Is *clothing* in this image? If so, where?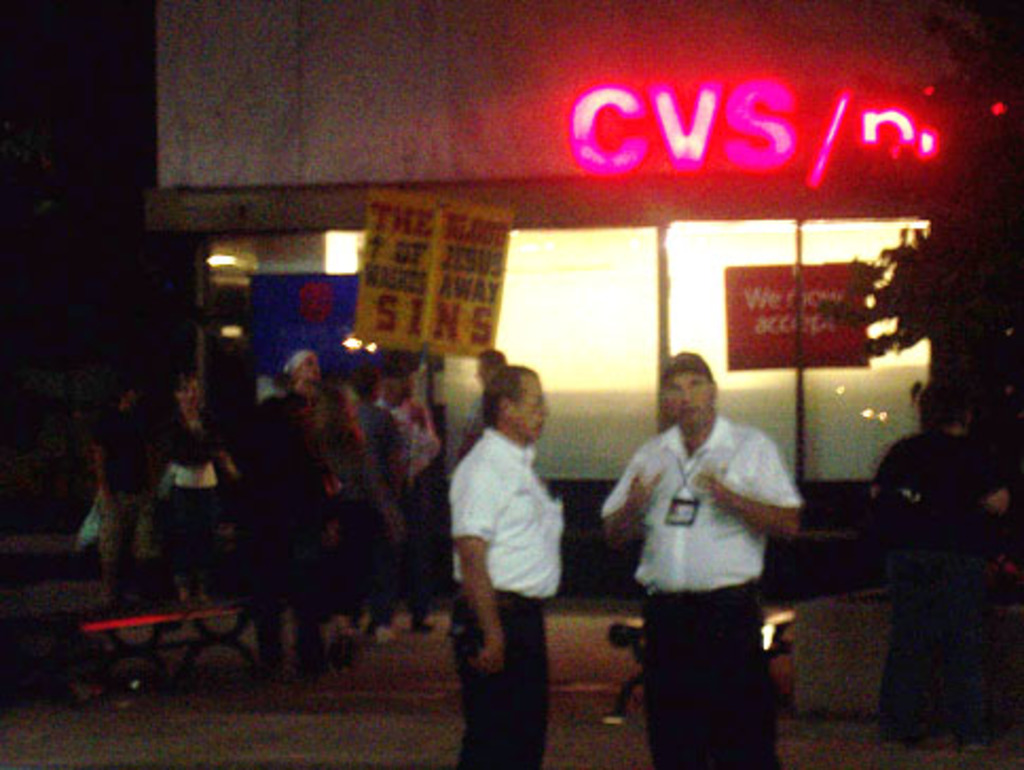
Yes, at Rect(347, 387, 398, 611).
